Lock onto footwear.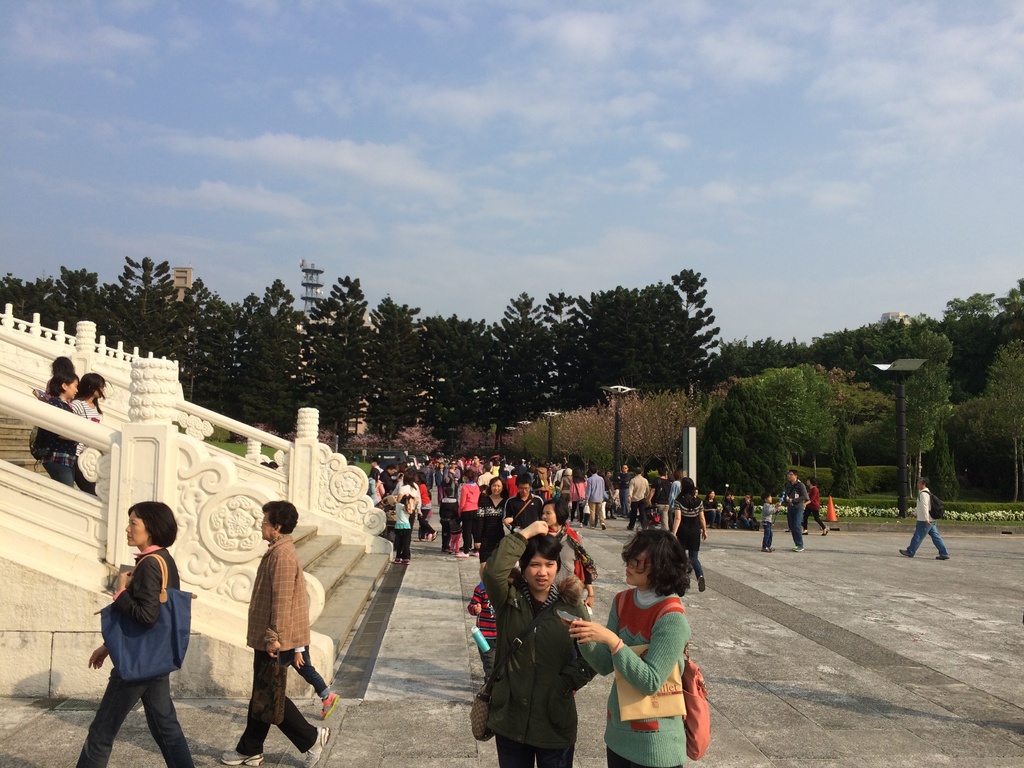
Locked: [x1=320, y1=692, x2=340, y2=722].
